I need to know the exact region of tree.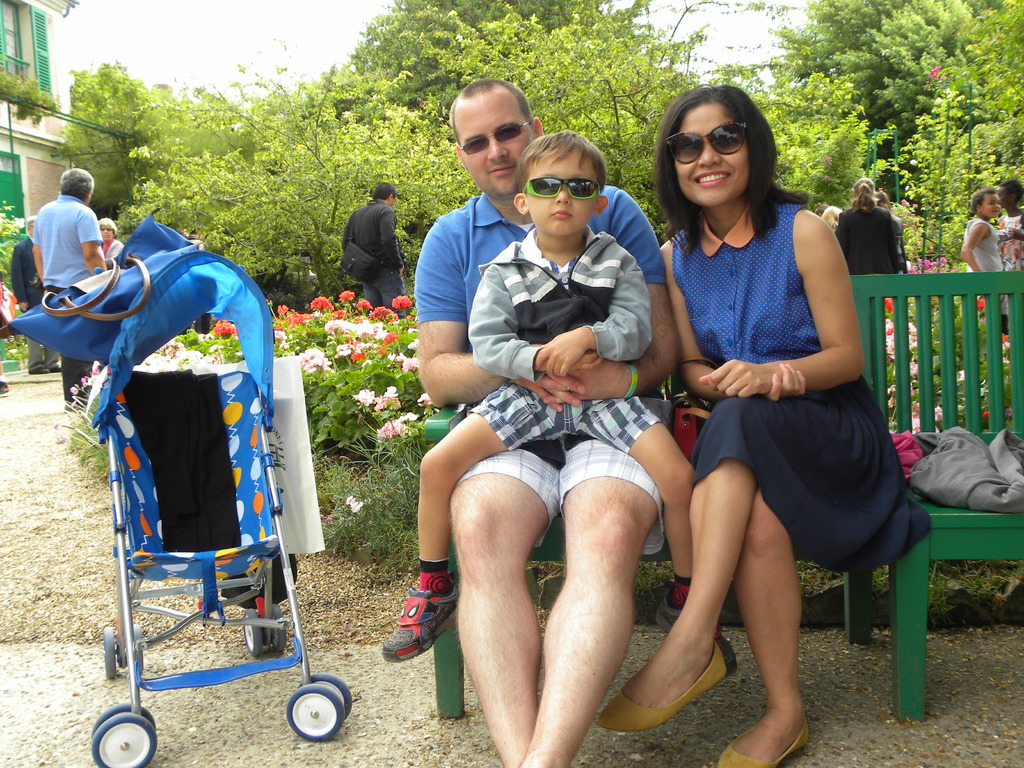
Region: 710/0/1023/412.
